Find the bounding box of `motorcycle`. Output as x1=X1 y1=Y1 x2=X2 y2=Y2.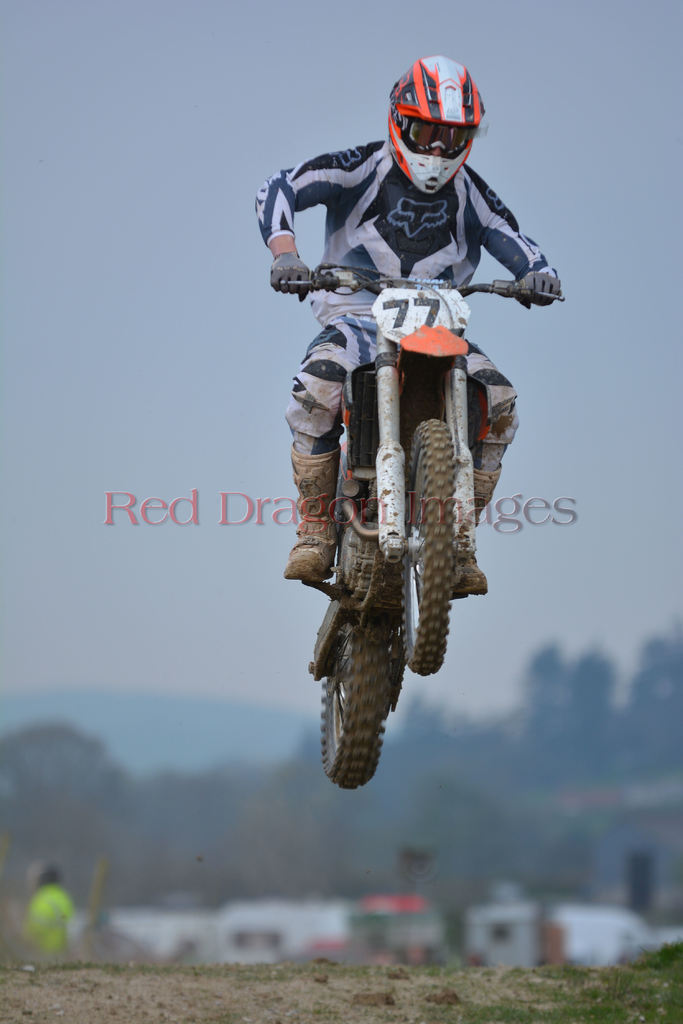
x1=278 y1=243 x2=549 y2=797.
